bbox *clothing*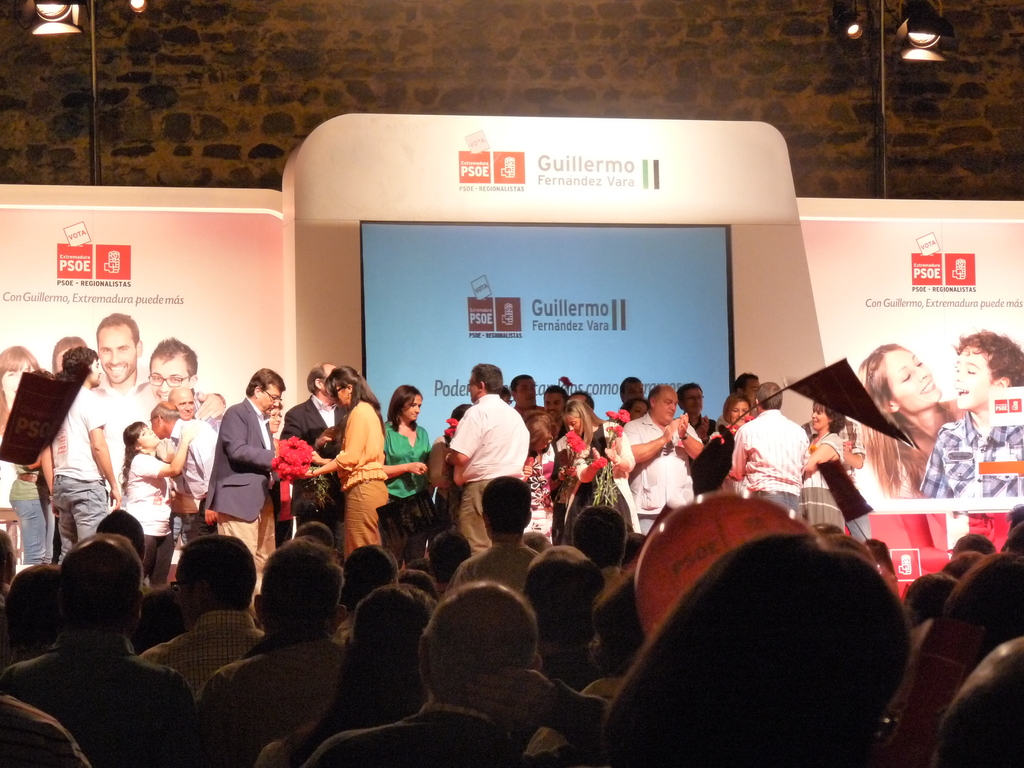
138, 609, 262, 685
